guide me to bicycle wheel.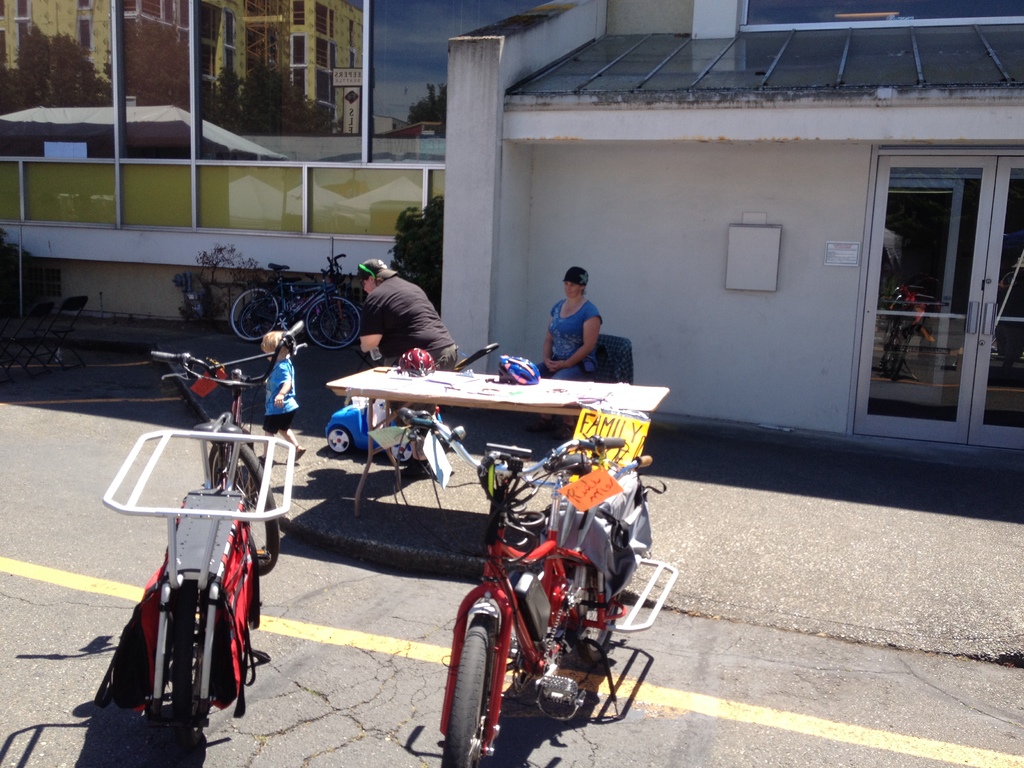
Guidance: (446,612,512,756).
